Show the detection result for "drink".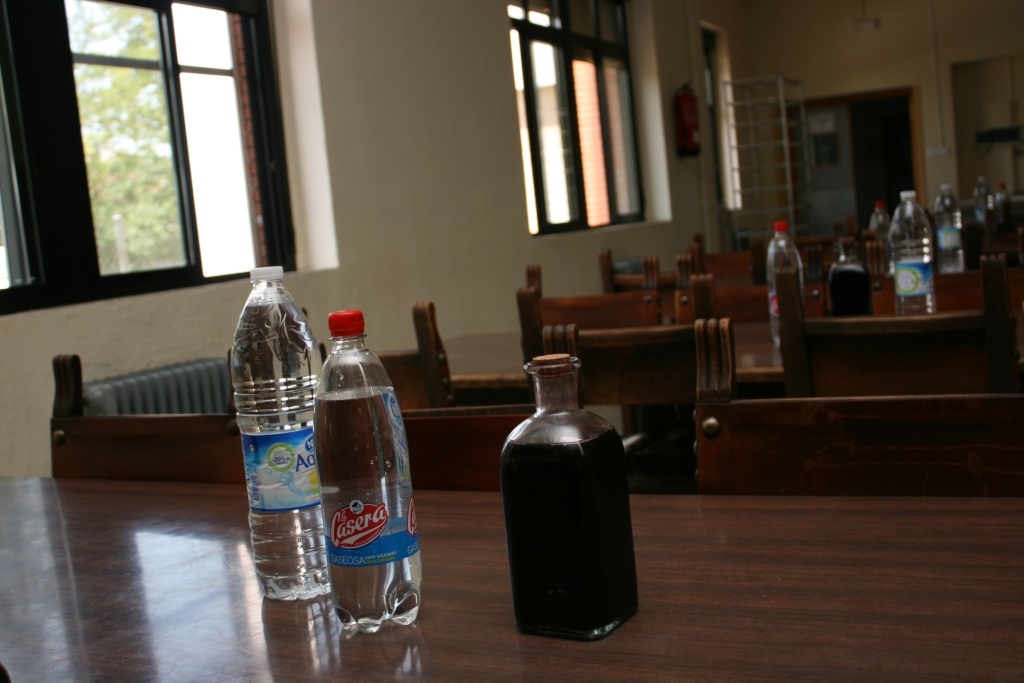
(left=821, top=264, right=880, bottom=320).
